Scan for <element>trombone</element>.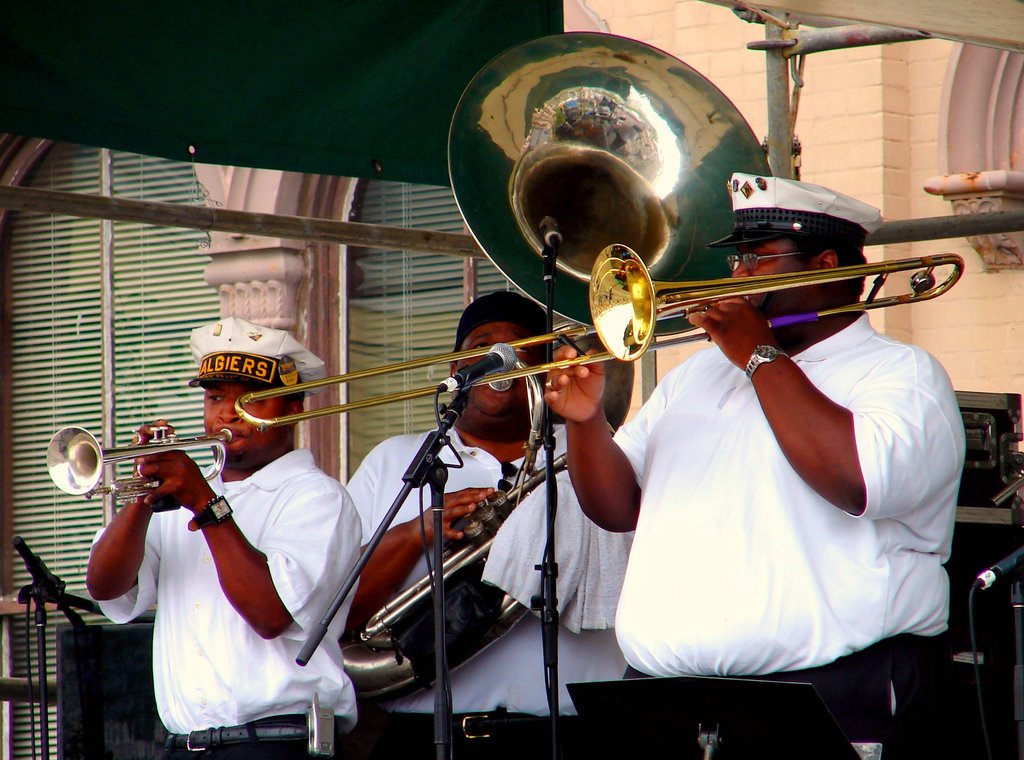
Scan result: {"x1": 231, "y1": 243, "x2": 960, "y2": 424}.
